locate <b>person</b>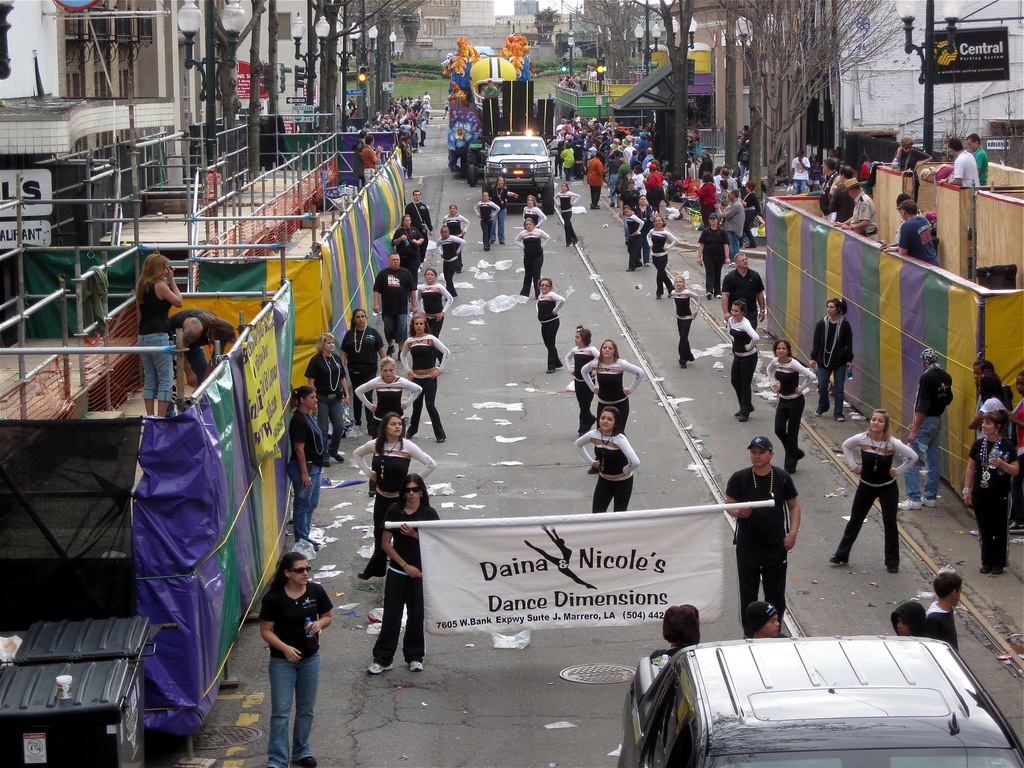
[x1=696, y1=214, x2=731, y2=298]
